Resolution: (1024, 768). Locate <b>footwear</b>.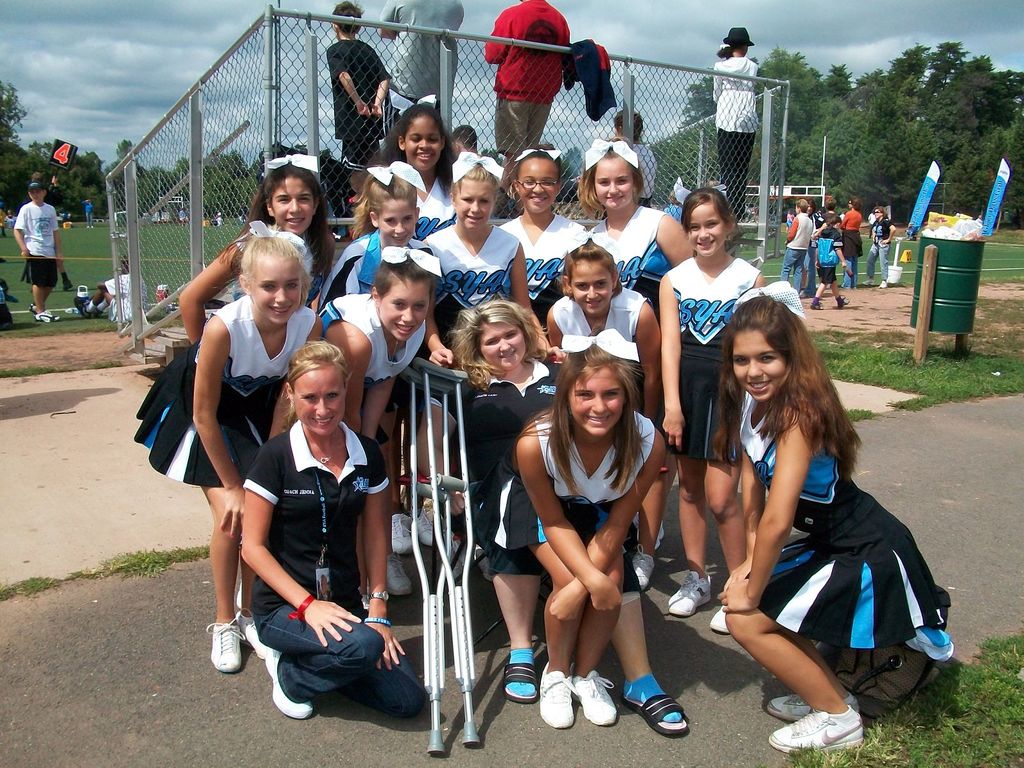
863/278/874/286.
